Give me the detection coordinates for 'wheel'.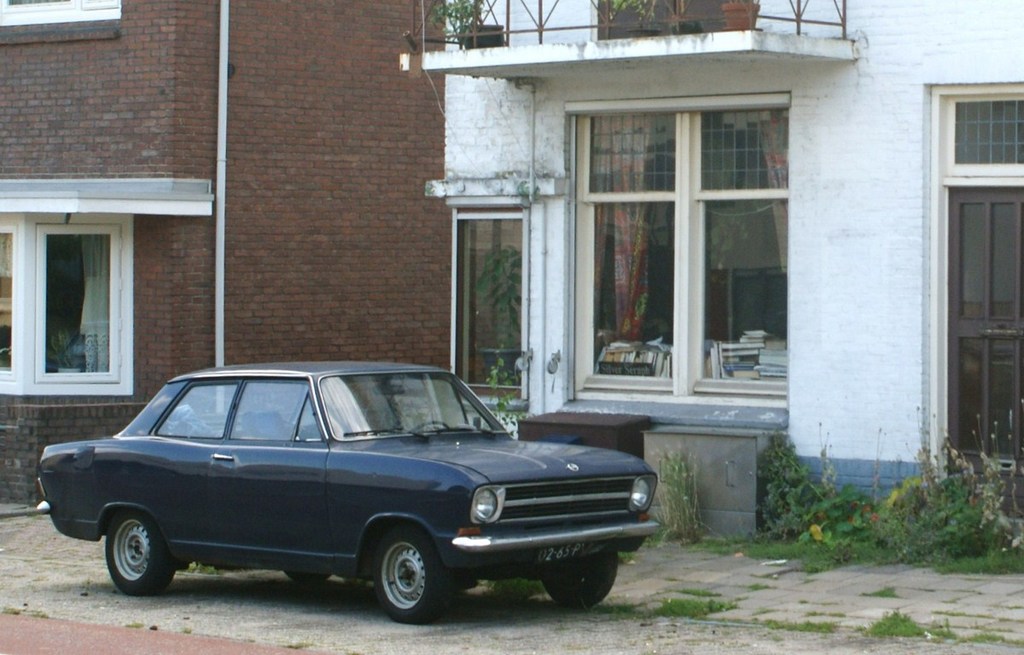
bbox=(286, 565, 328, 586).
